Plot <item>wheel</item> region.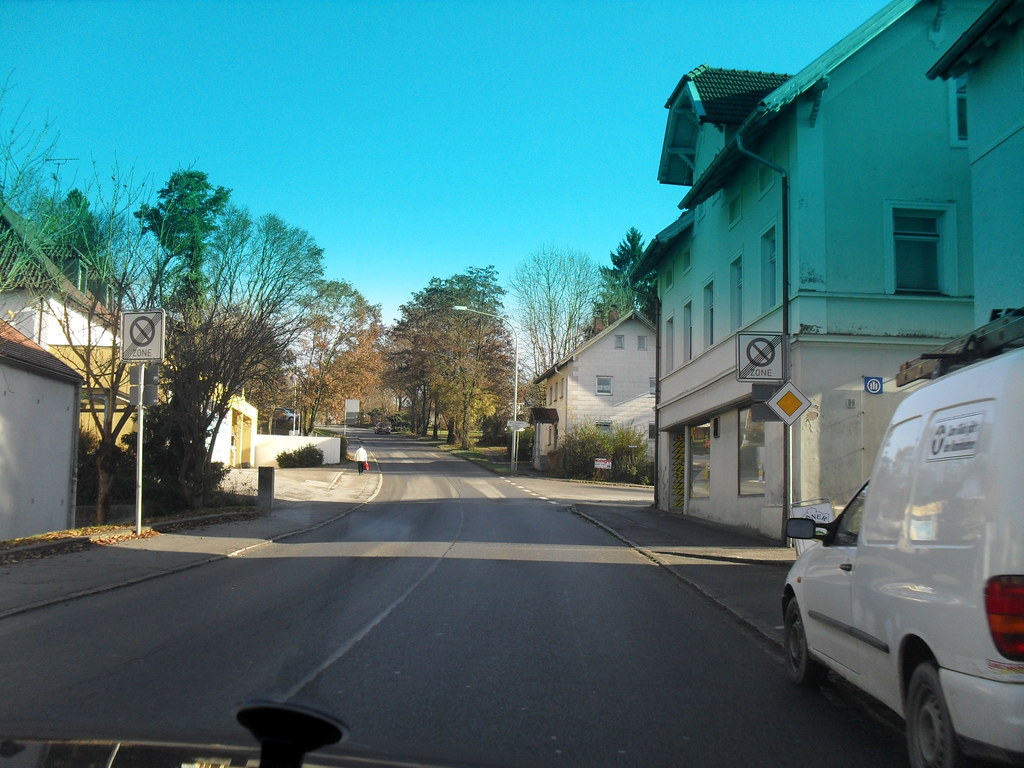
Plotted at l=784, t=595, r=826, b=686.
